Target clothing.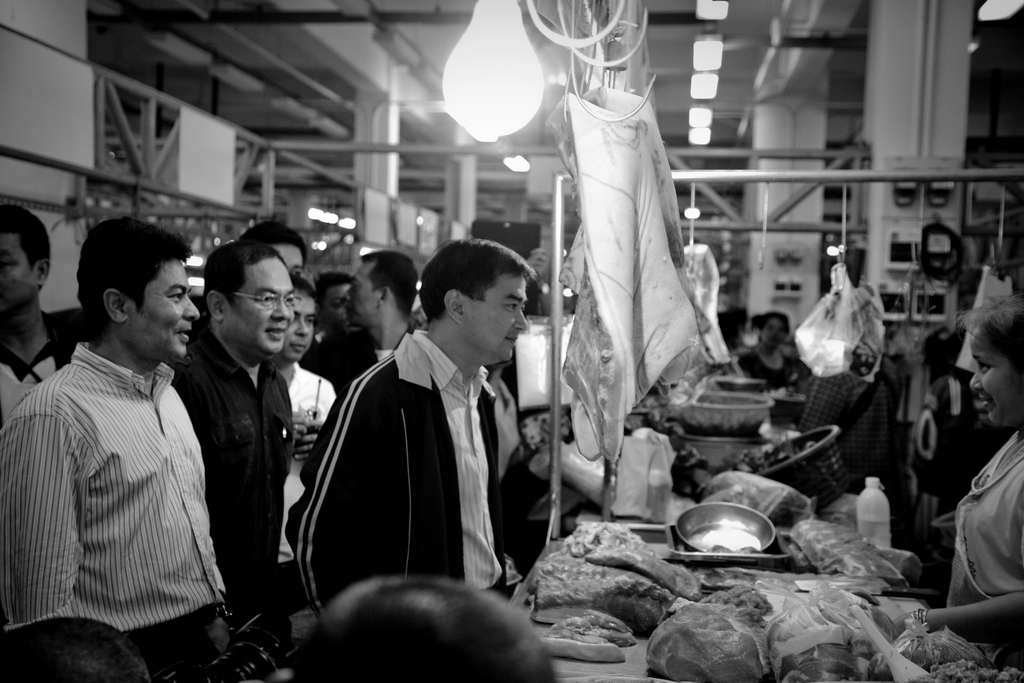
Target region: {"x1": 284, "y1": 363, "x2": 340, "y2": 624}.
